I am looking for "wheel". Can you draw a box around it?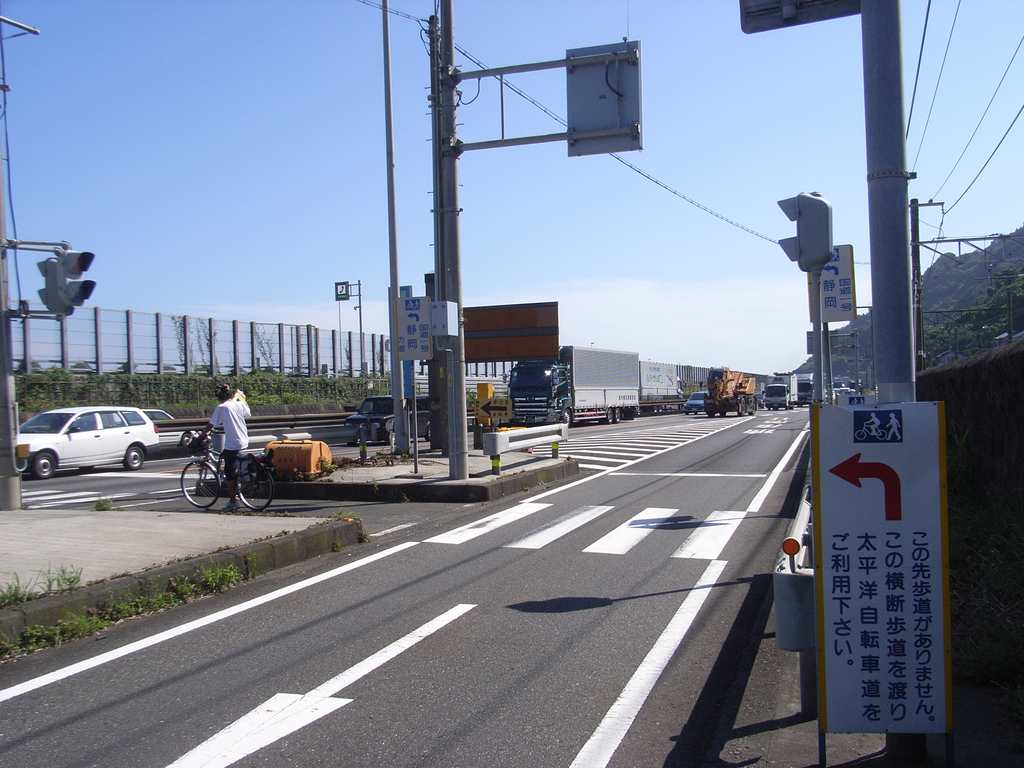
Sure, the bounding box is 181, 460, 216, 509.
